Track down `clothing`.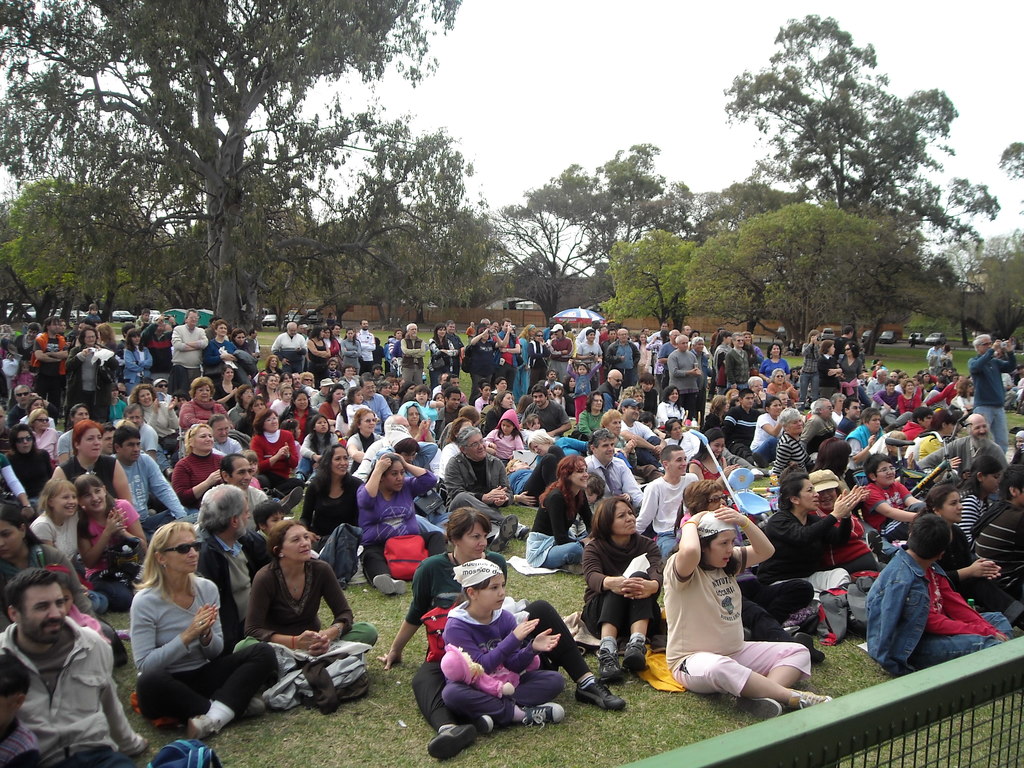
Tracked to Rect(363, 429, 401, 479).
